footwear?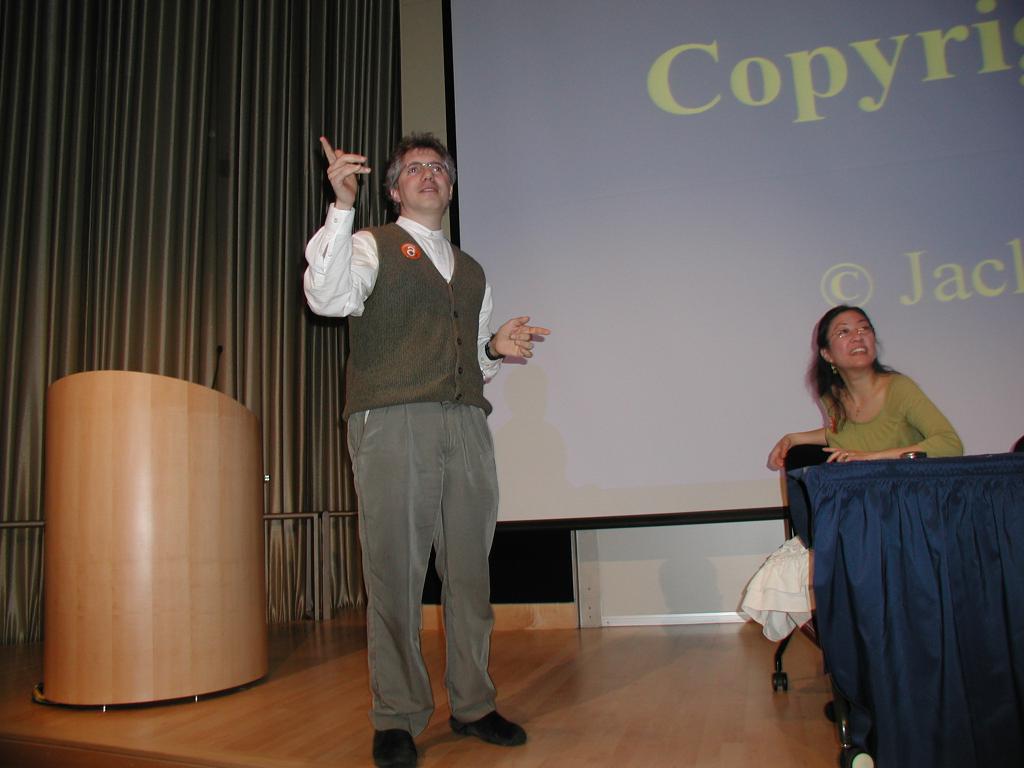
445:709:527:749
